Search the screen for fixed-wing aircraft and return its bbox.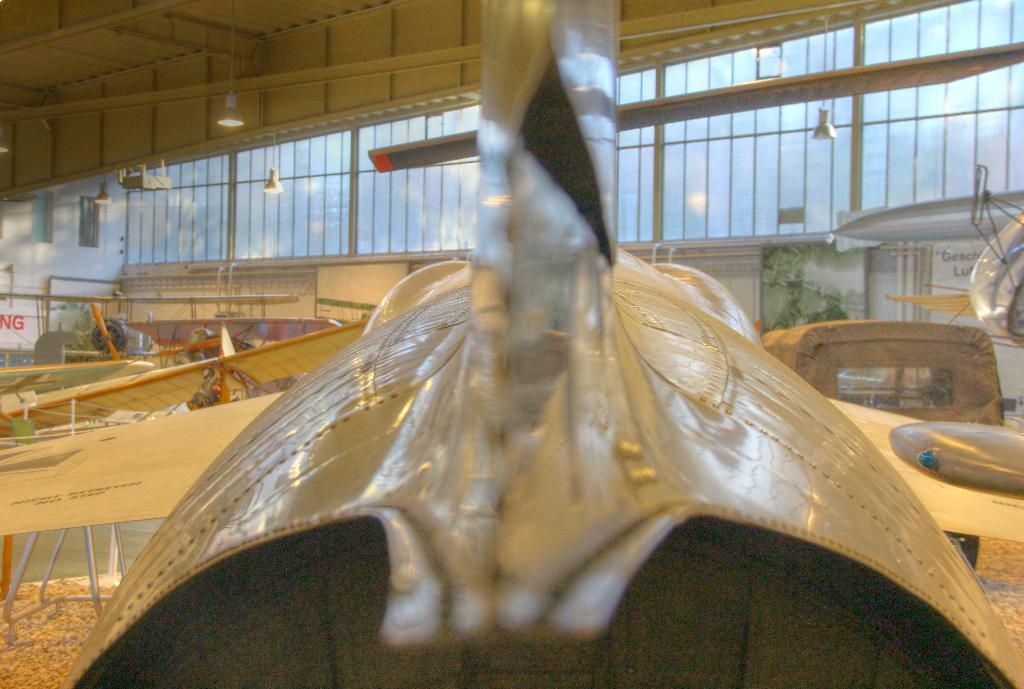
Found: [0,0,1020,688].
